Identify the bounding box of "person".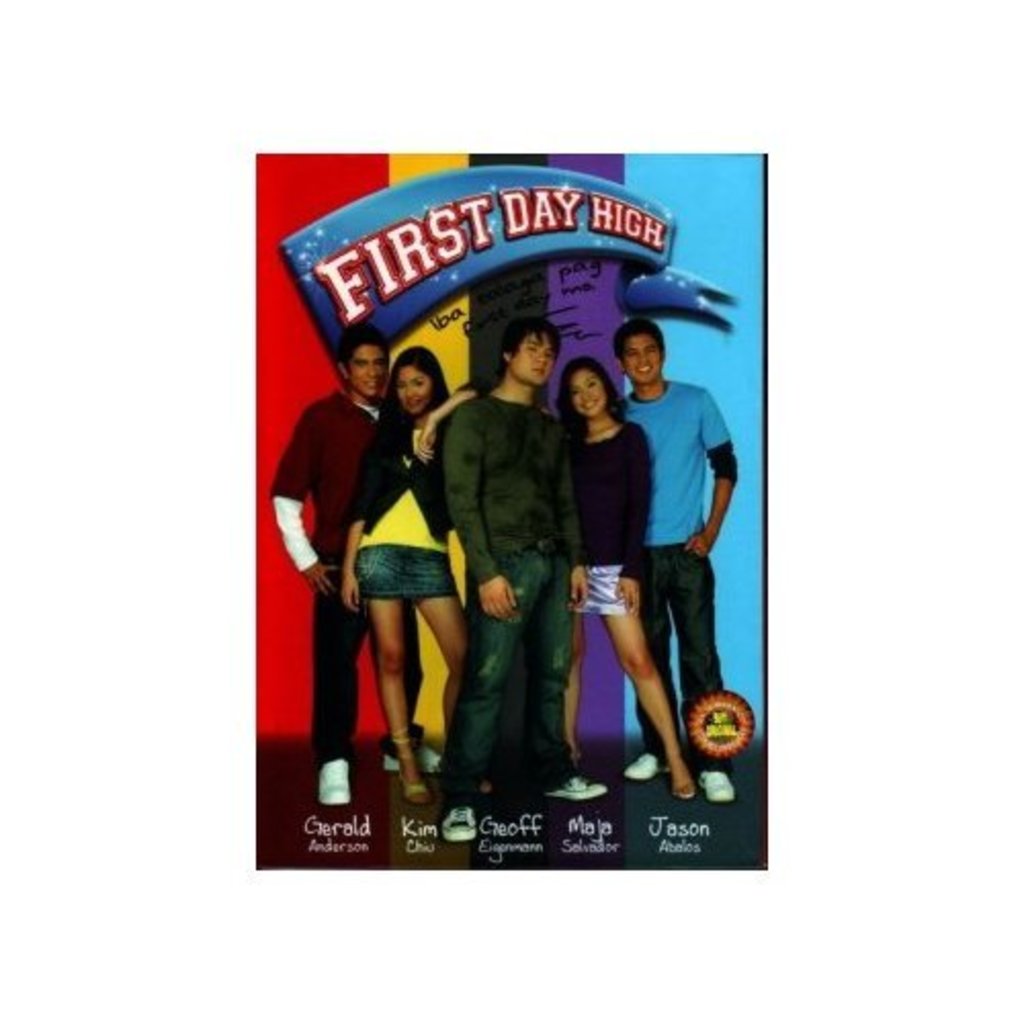
x1=266 y1=313 x2=401 y2=793.
